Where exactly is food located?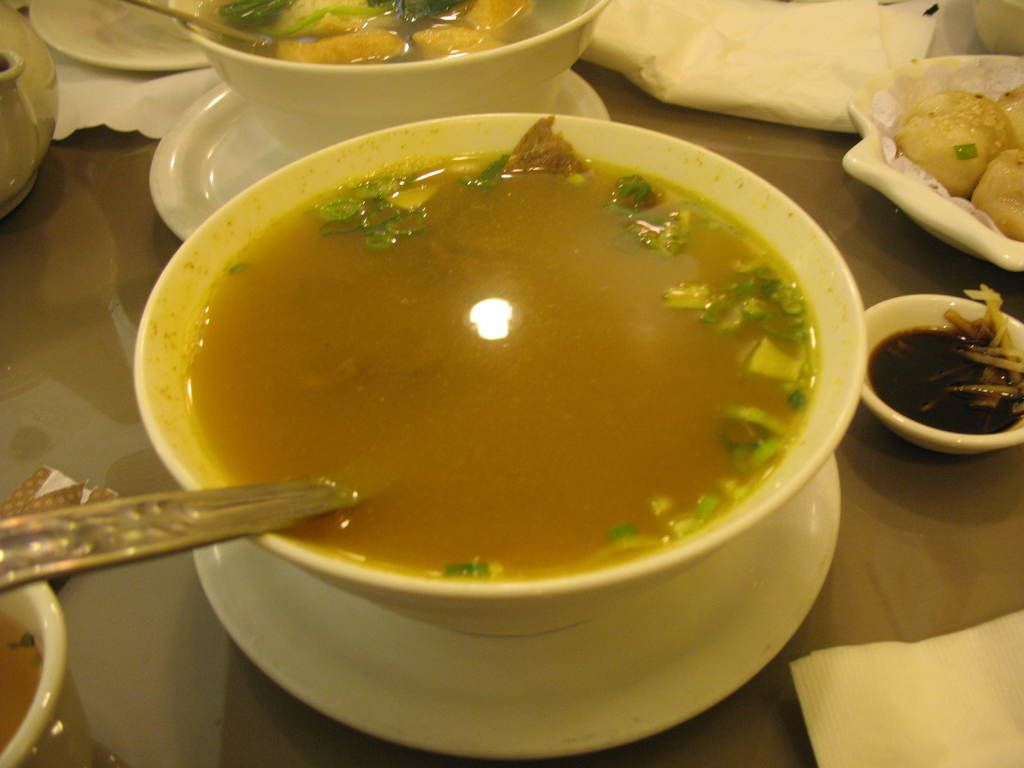
Its bounding box is detection(890, 90, 1019, 202).
